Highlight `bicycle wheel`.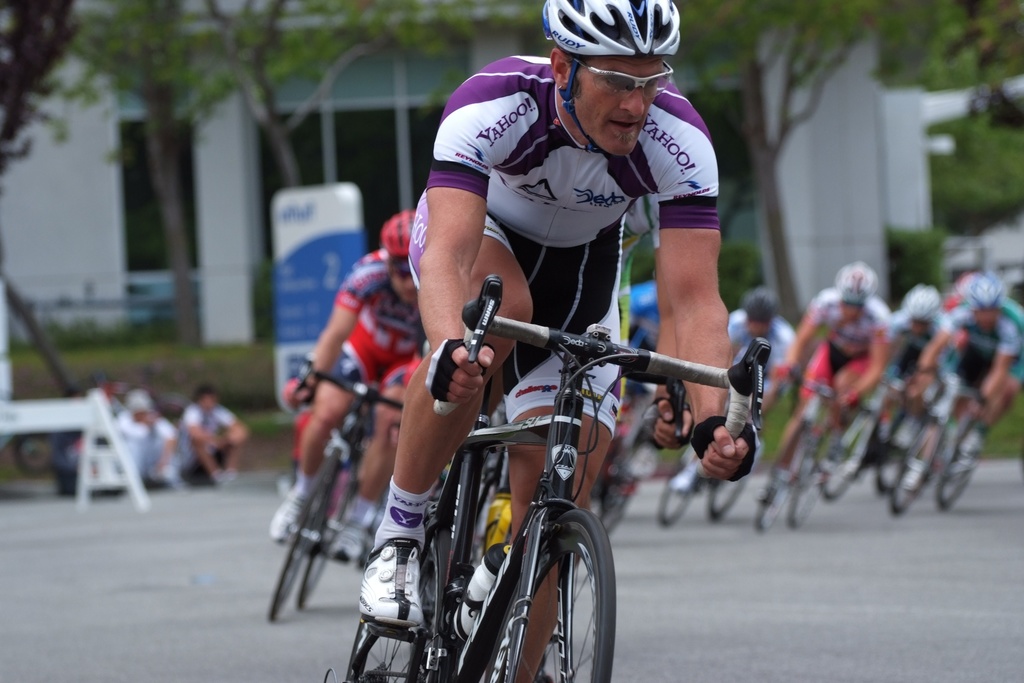
Highlighted region: [x1=650, y1=423, x2=703, y2=531].
